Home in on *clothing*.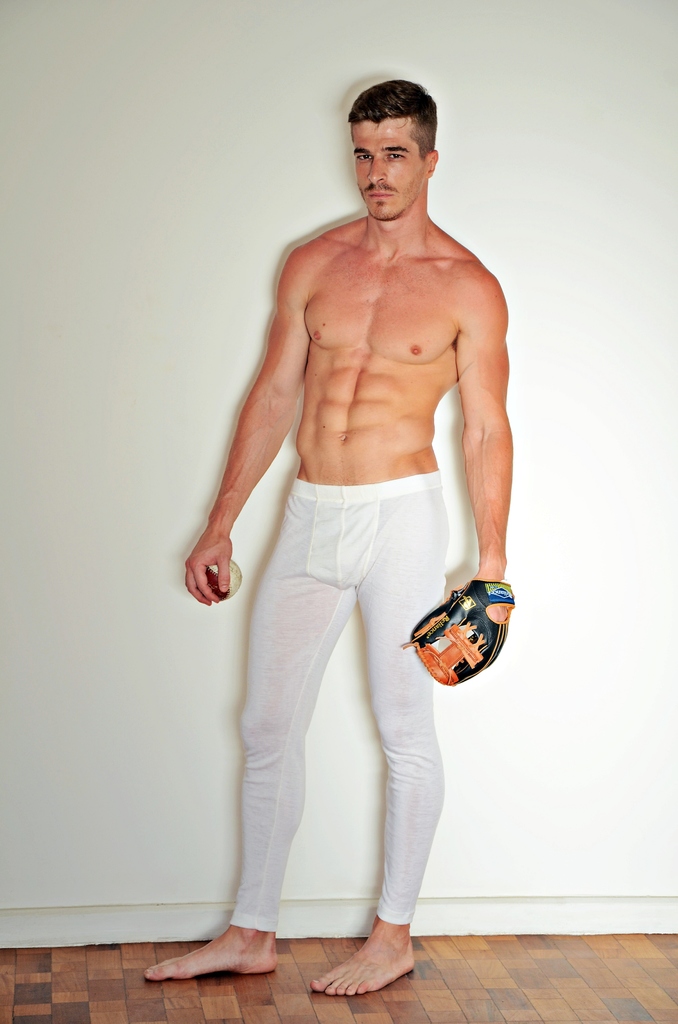
Homed in at <box>229,469,452,934</box>.
